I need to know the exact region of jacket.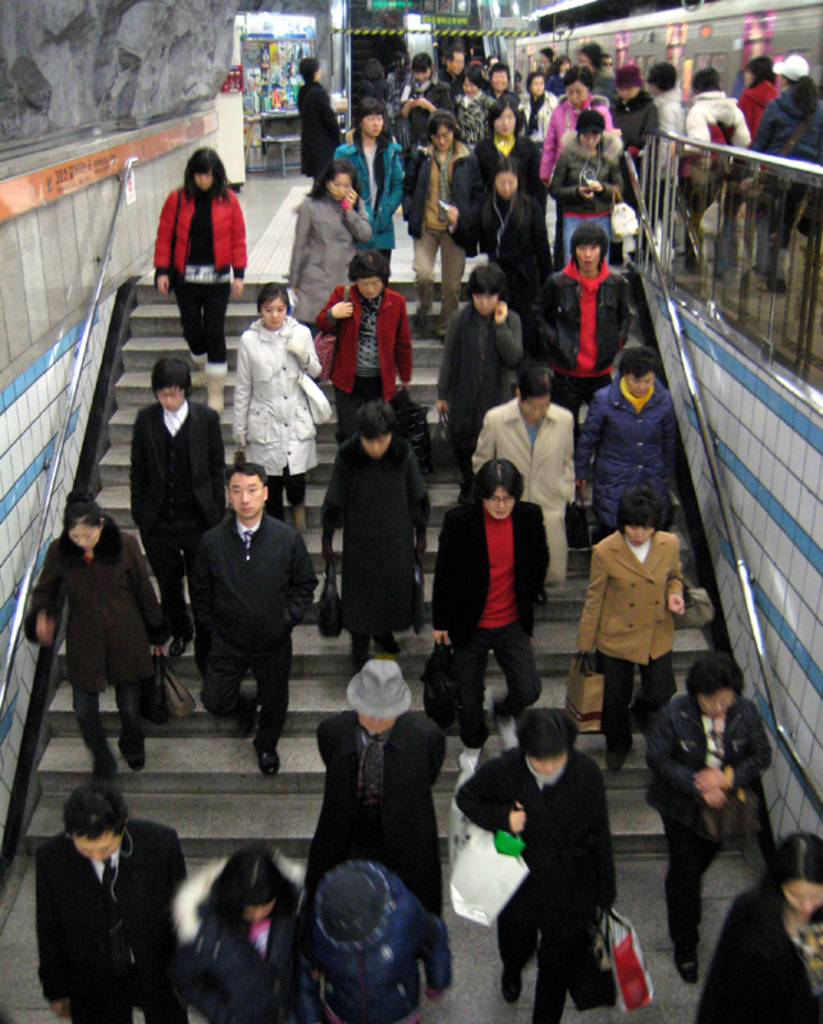
Region: 453,86,500,141.
